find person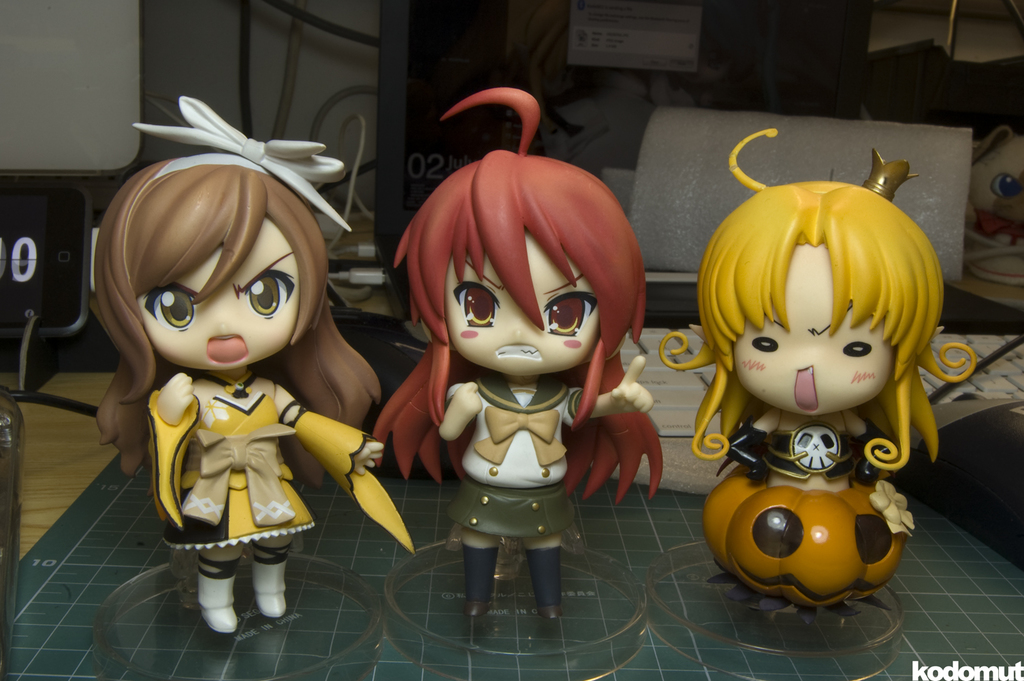
(661, 125, 976, 629)
